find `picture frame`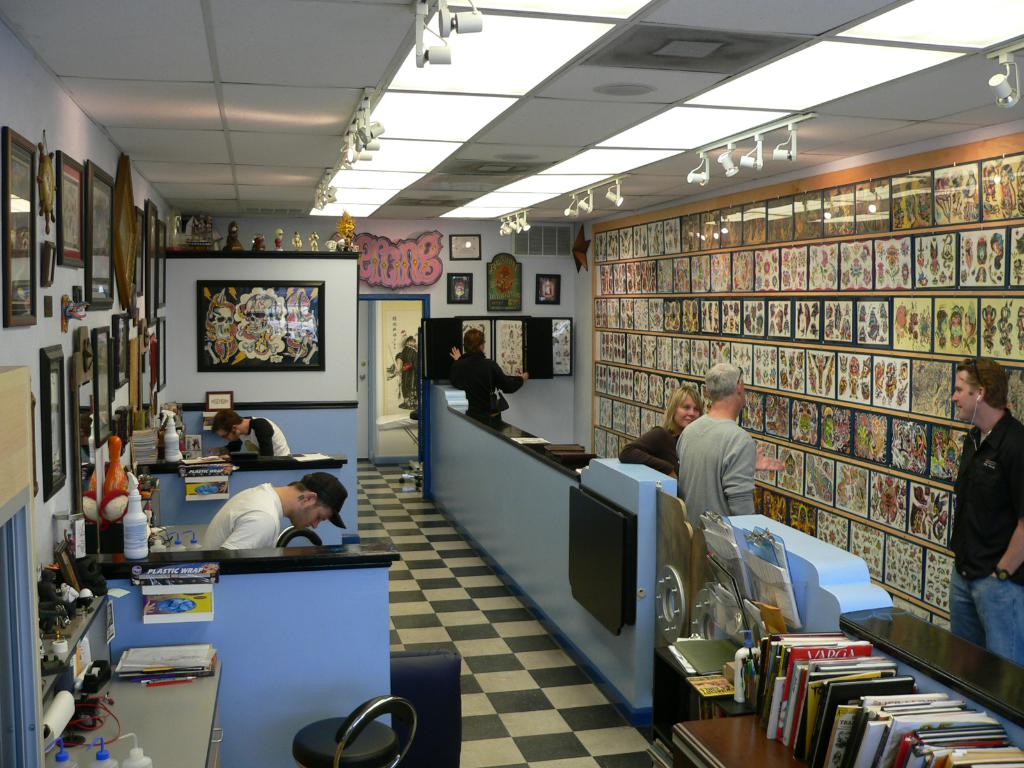
x1=160 y1=321 x2=172 y2=392
